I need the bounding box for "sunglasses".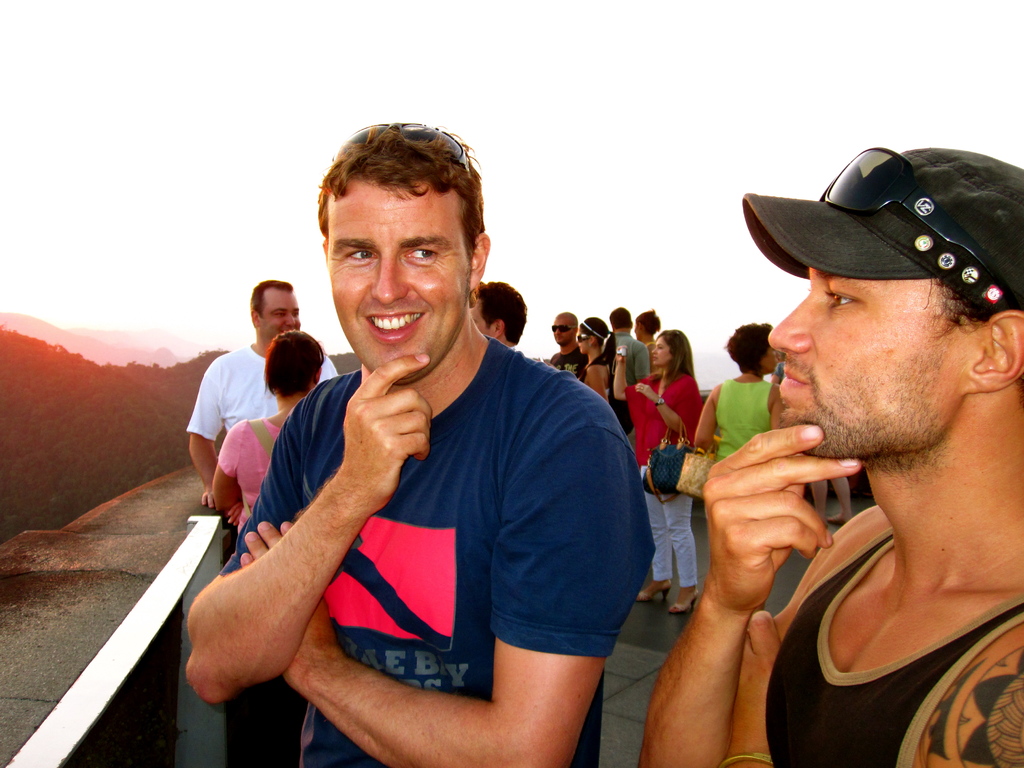
Here it is: 573, 333, 591, 345.
